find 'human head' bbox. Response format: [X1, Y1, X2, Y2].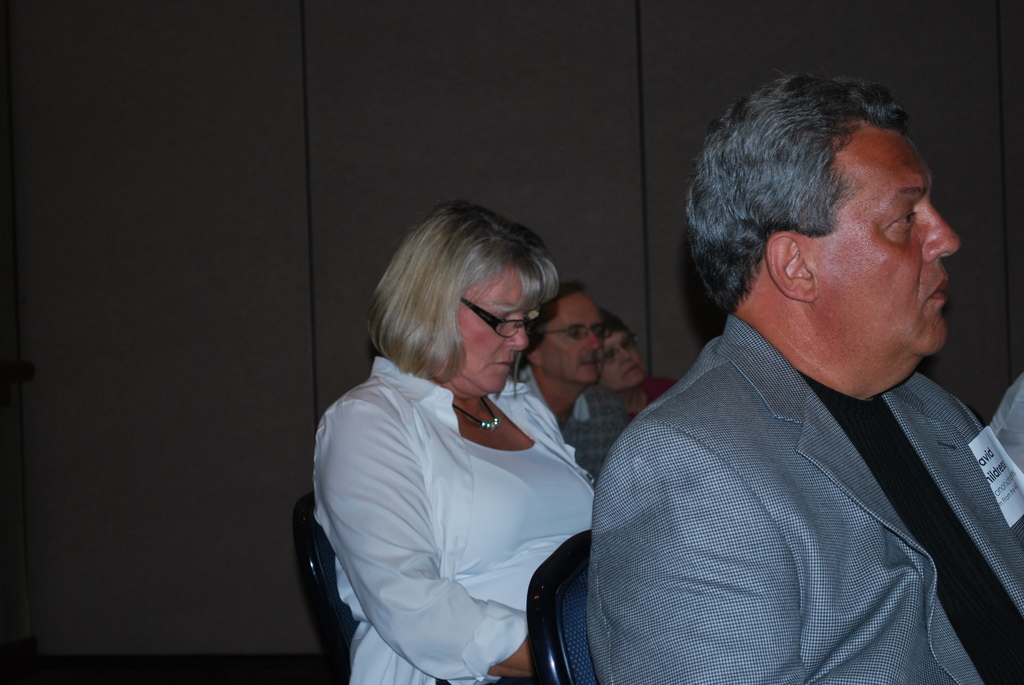
[594, 307, 645, 392].
